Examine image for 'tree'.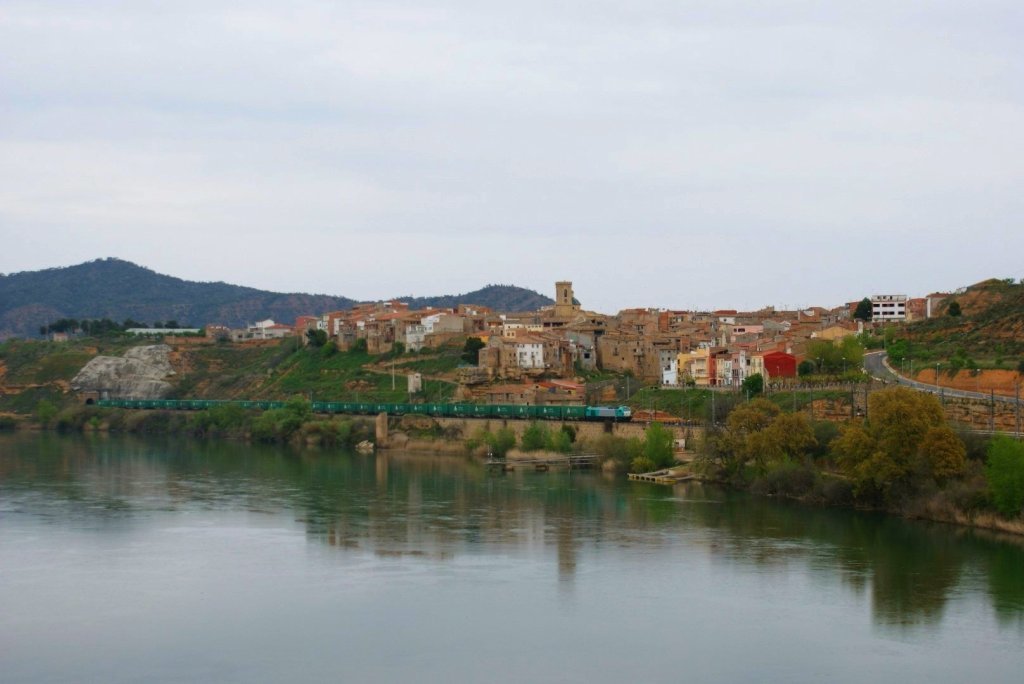
Examination result: box(830, 374, 988, 501).
